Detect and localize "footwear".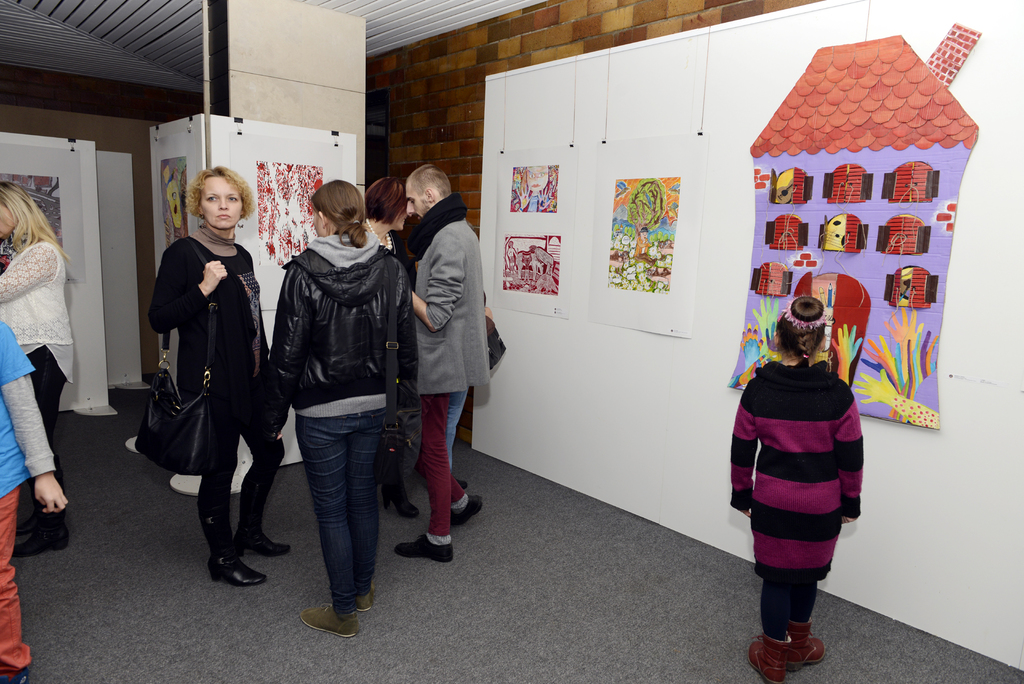
Localized at box(786, 620, 827, 672).
